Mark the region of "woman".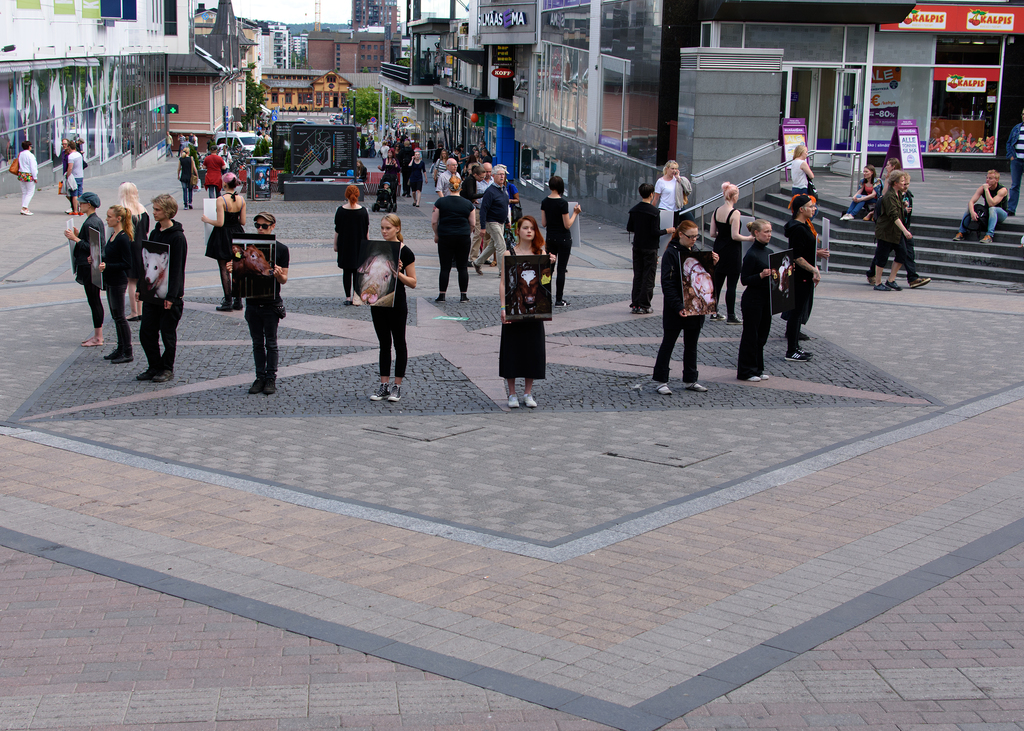
Region: 539,171,582,307.
